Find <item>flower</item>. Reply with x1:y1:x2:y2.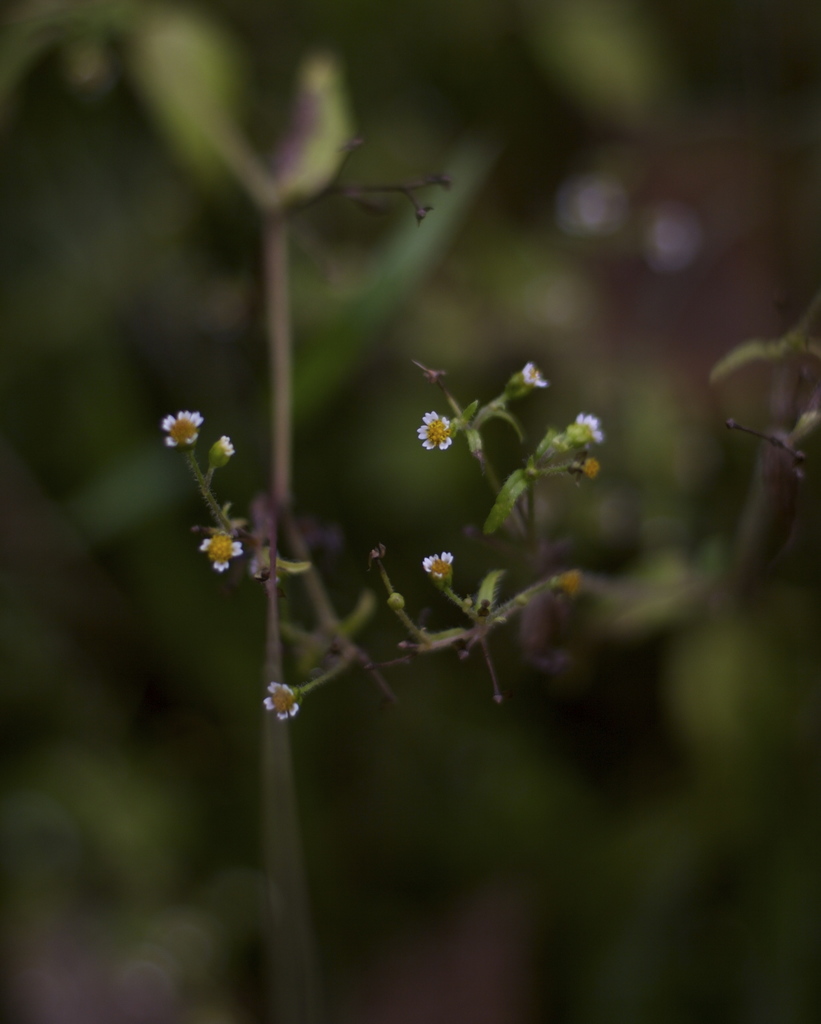
428:548:452:578.
